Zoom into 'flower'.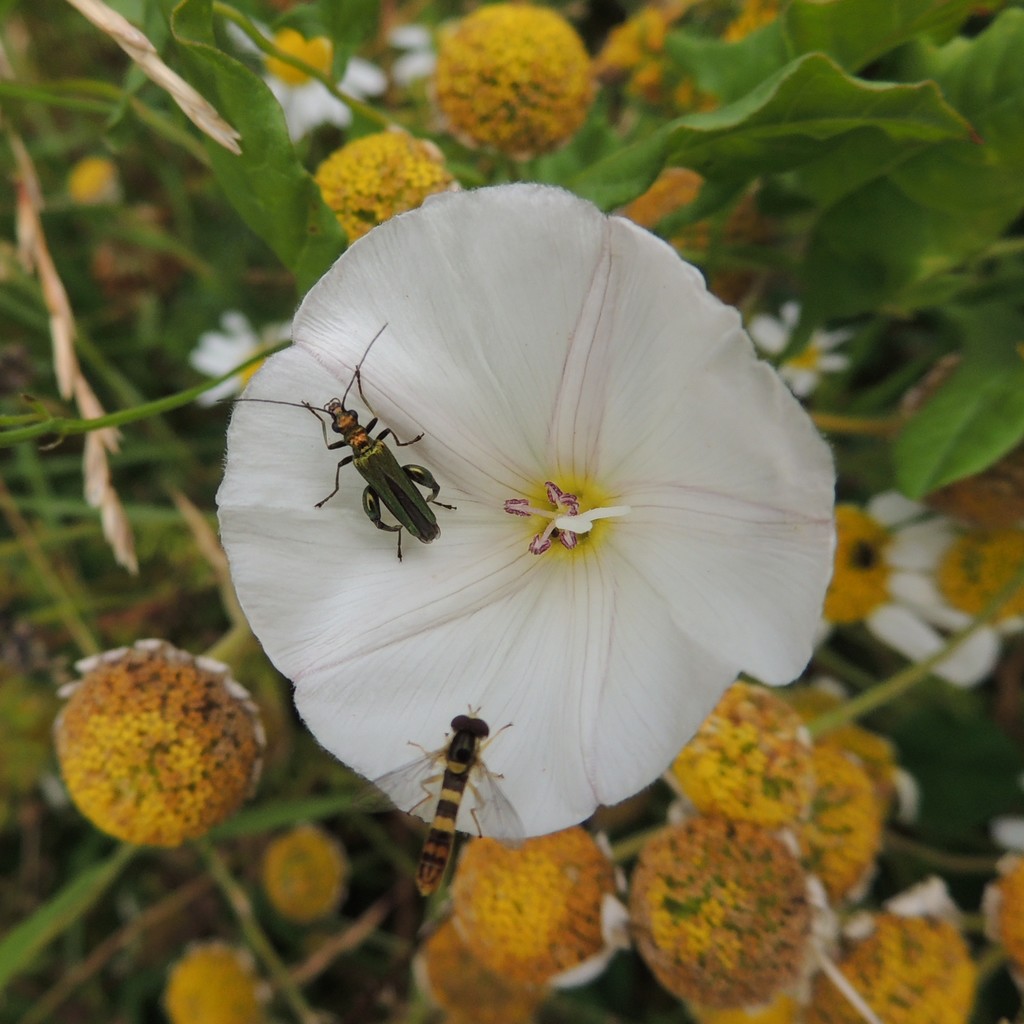
Zoom target: bbox=[261, 833, 340, 914].
